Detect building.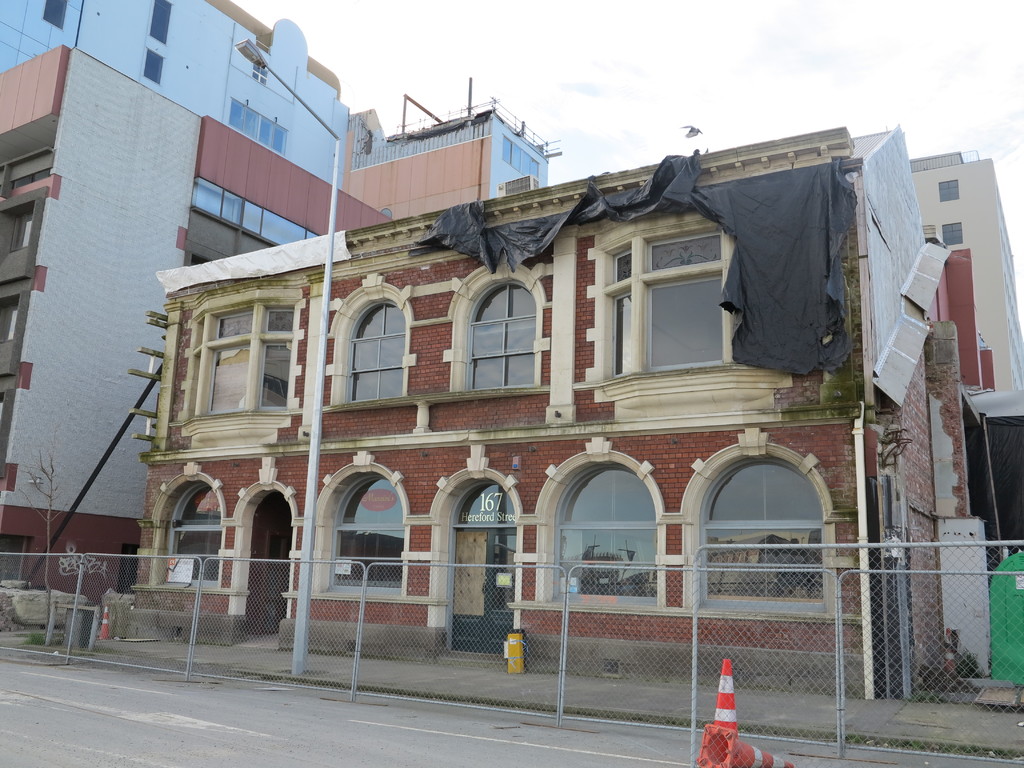
Detected at bbox=(340, 78, 561, 221).
